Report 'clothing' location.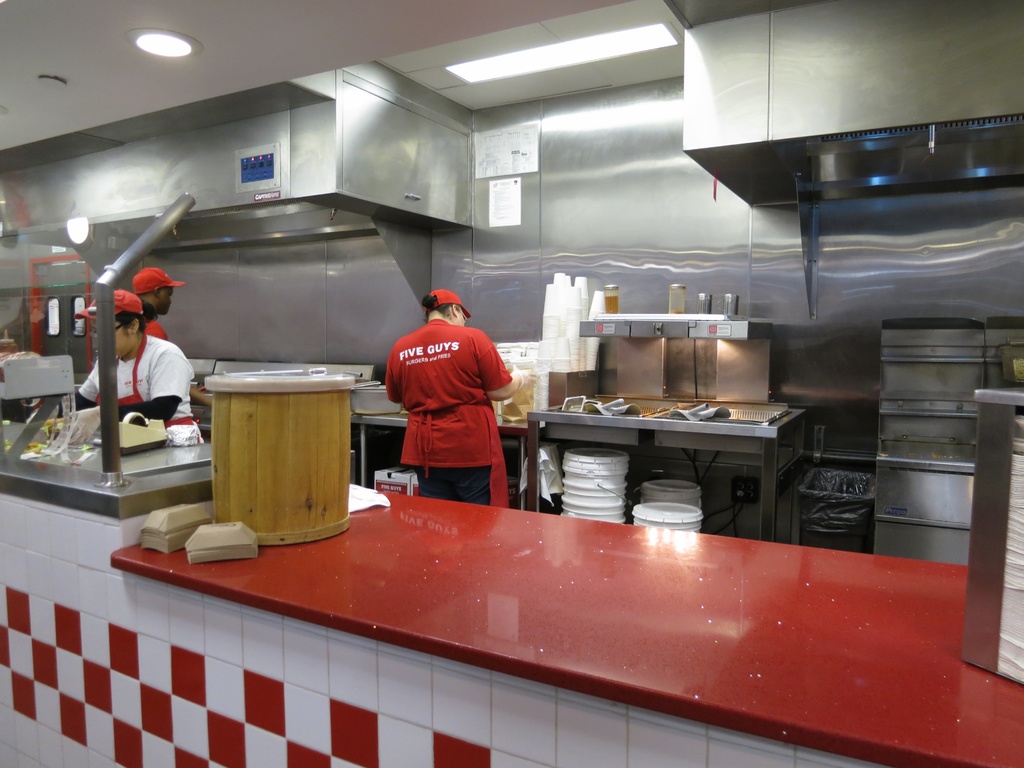
Report: bbox=[76, 336, 193, 413].
